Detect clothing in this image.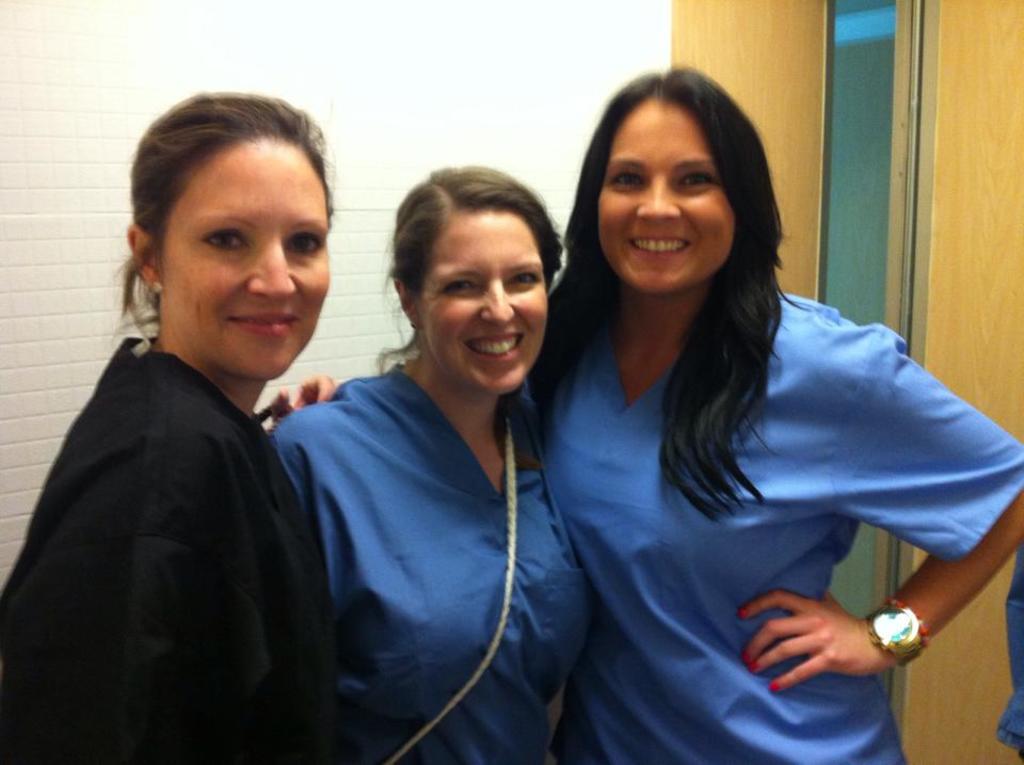
Detection: crop(516, 235, 985, 735).
